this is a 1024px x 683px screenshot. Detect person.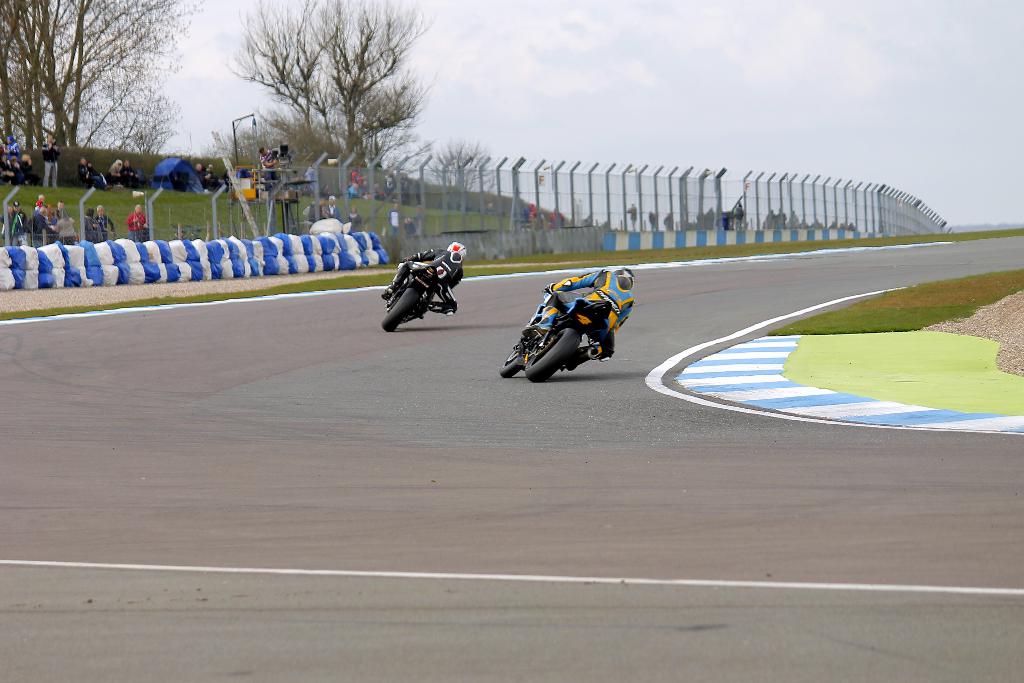
locate(661, 215, 675, 233).
